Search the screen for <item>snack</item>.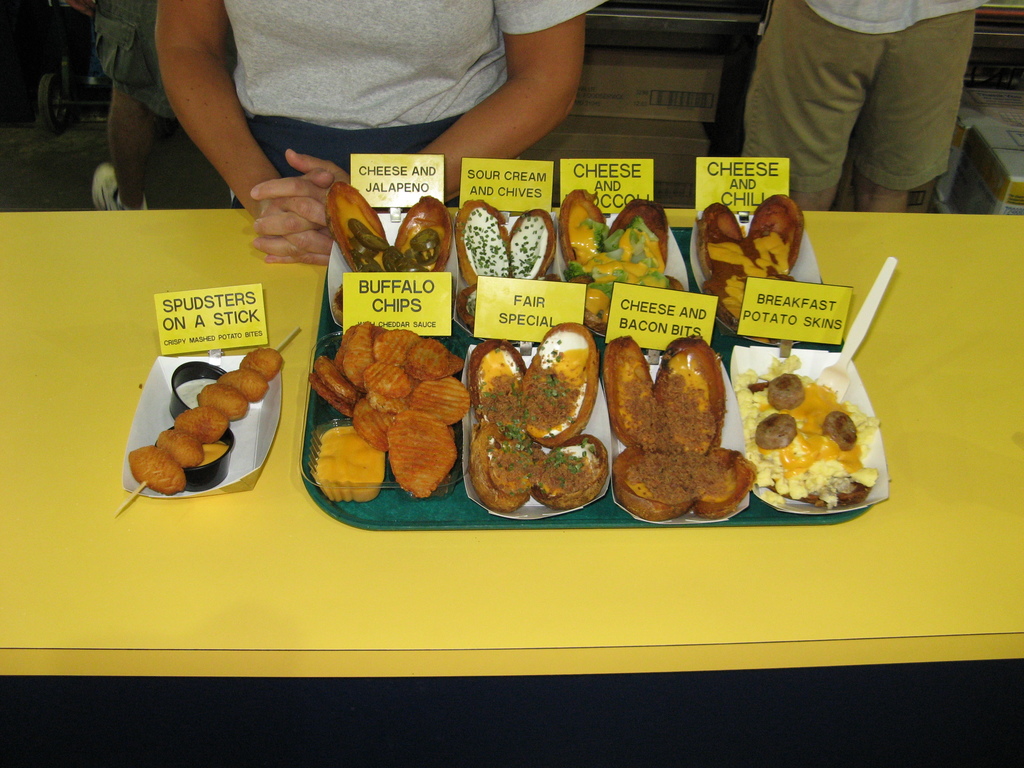
Found at (516,203,547,282).
